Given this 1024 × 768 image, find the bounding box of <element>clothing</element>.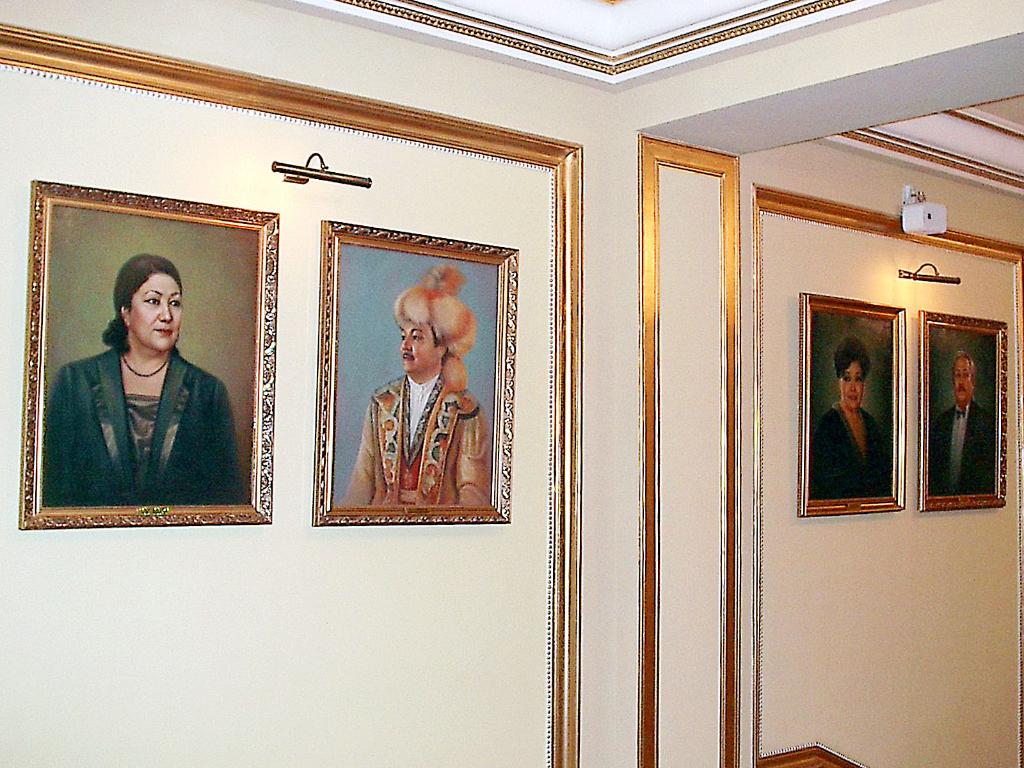
<region>51, 307, 235, 521</region>.
